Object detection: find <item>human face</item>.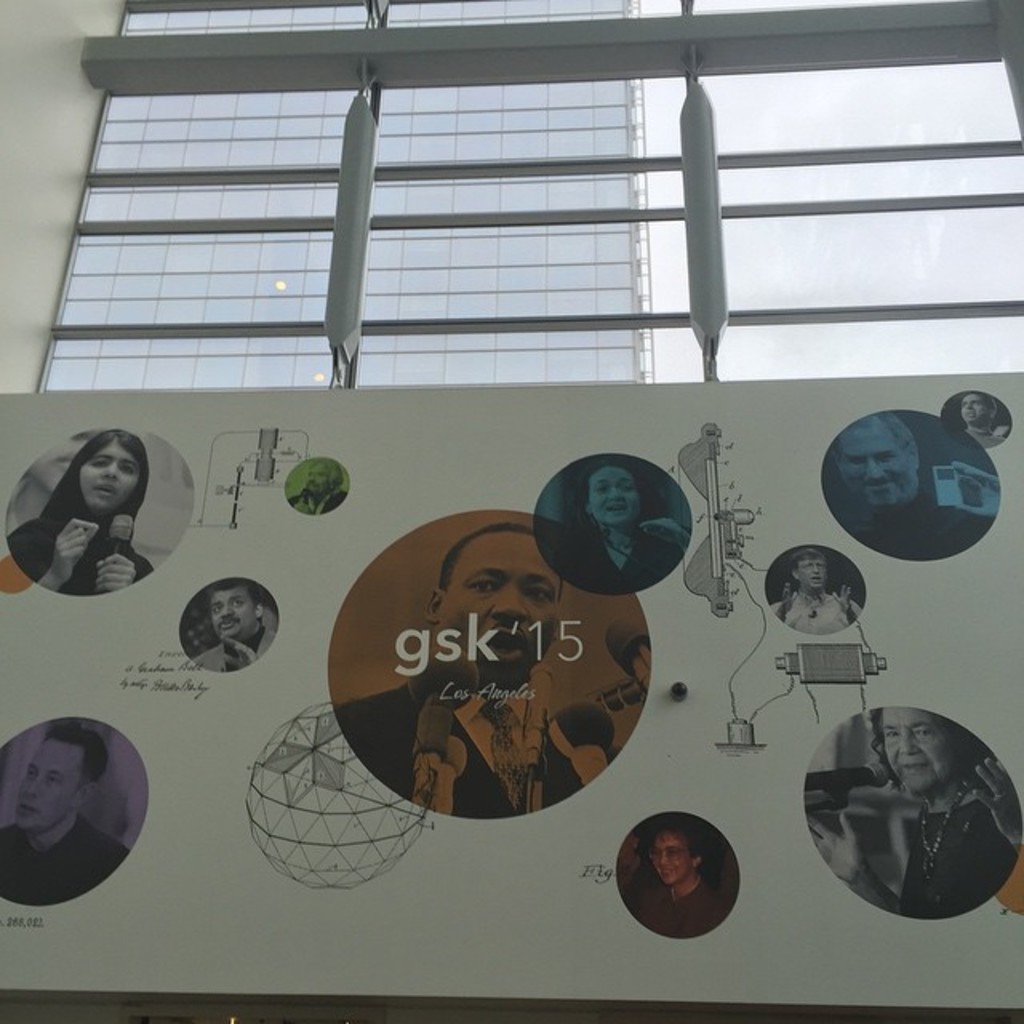
x1=787, y1=547, x2=827, y2=586.
